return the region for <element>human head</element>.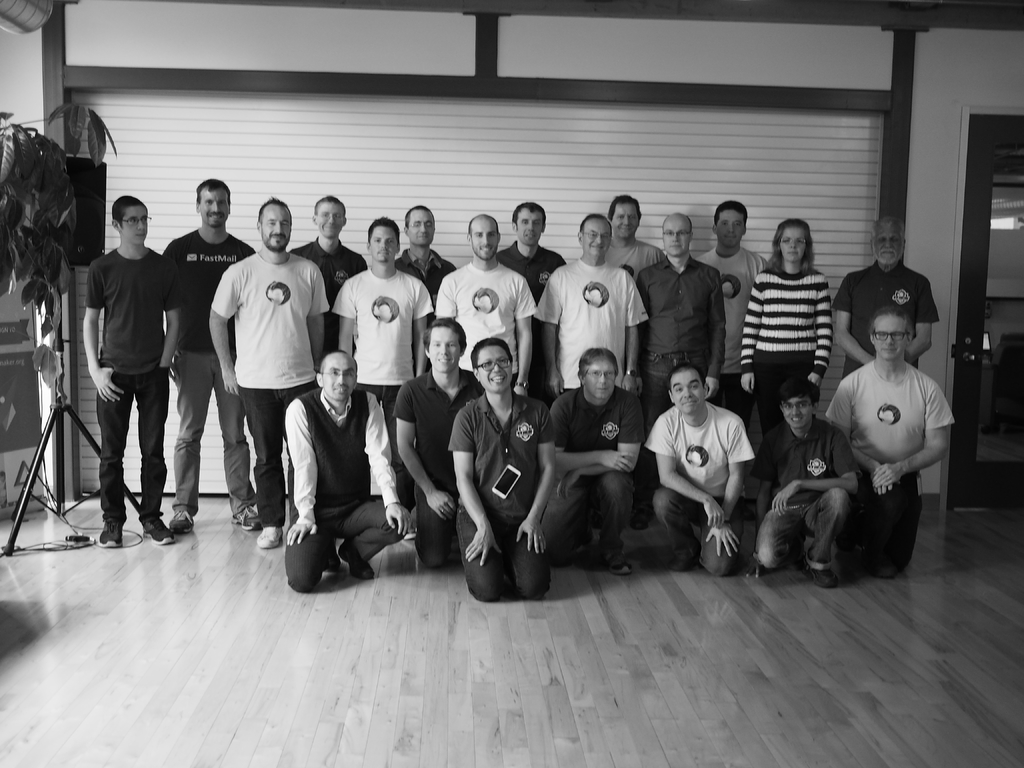
(607, 195, 641, 237).
